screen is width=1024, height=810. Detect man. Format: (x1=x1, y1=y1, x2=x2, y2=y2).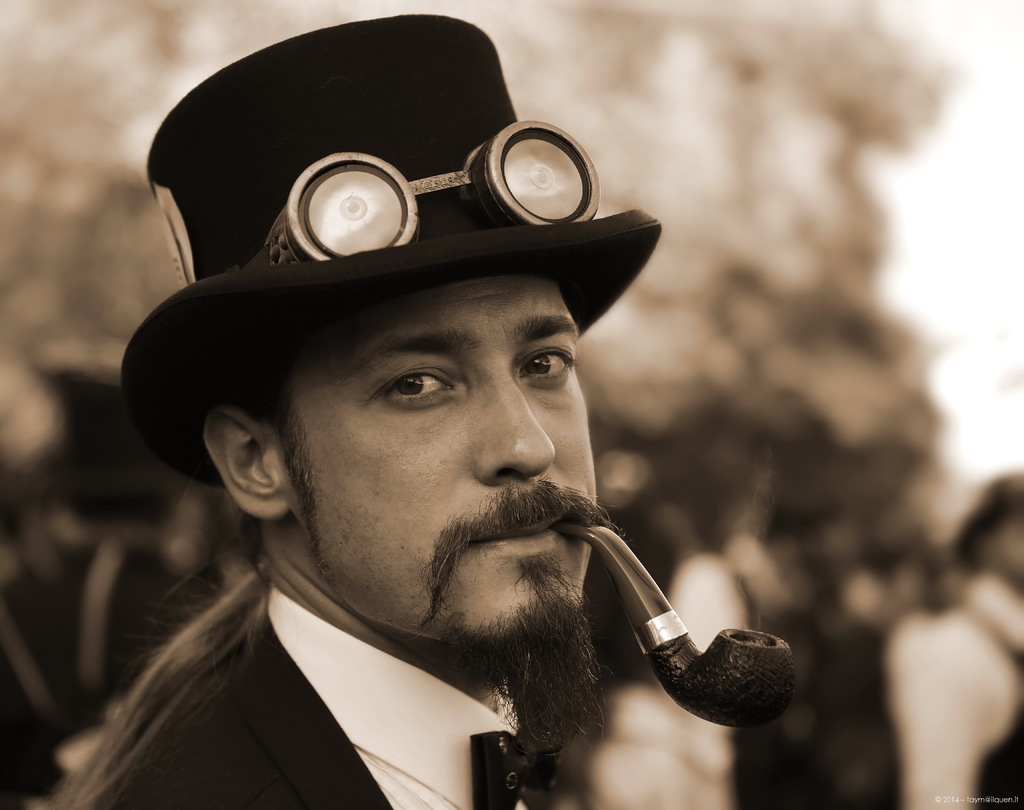
(x1=886, y1=462, x2=1023, y2=809).
